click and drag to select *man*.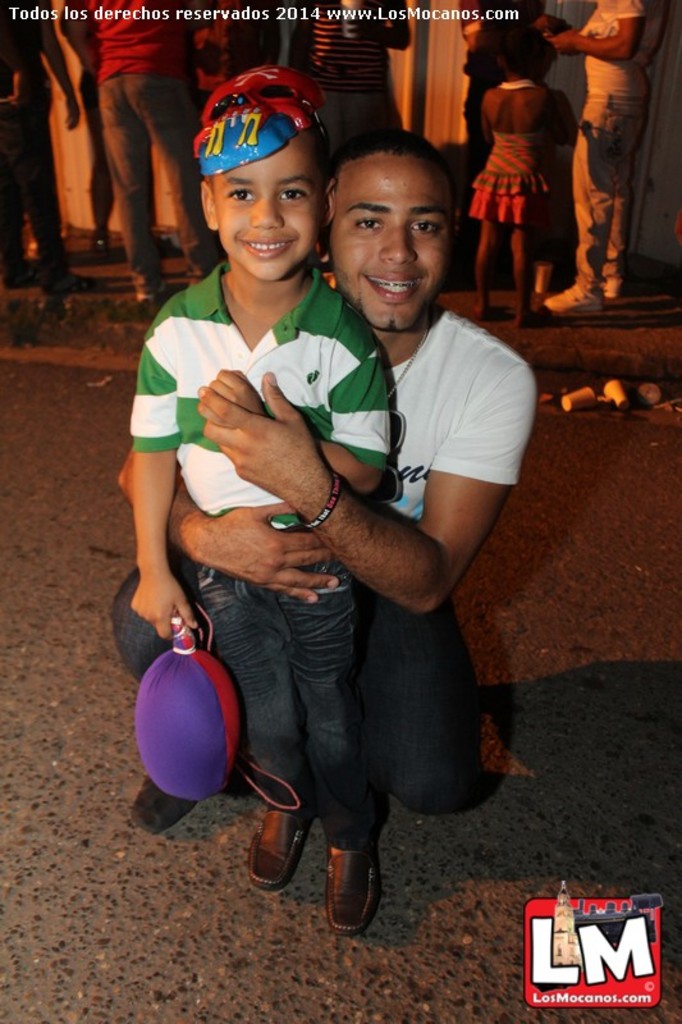
Selection: BBox(64, 0, 193, 303).
